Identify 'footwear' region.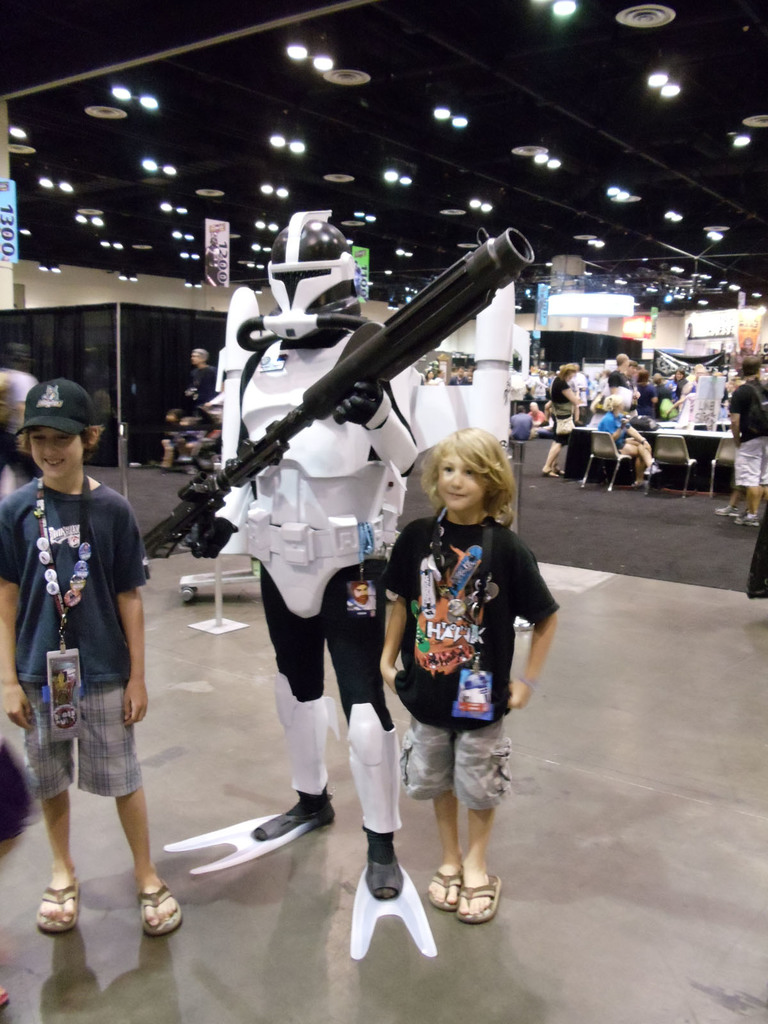
Region: Rect(713, 502, 737, 519).
